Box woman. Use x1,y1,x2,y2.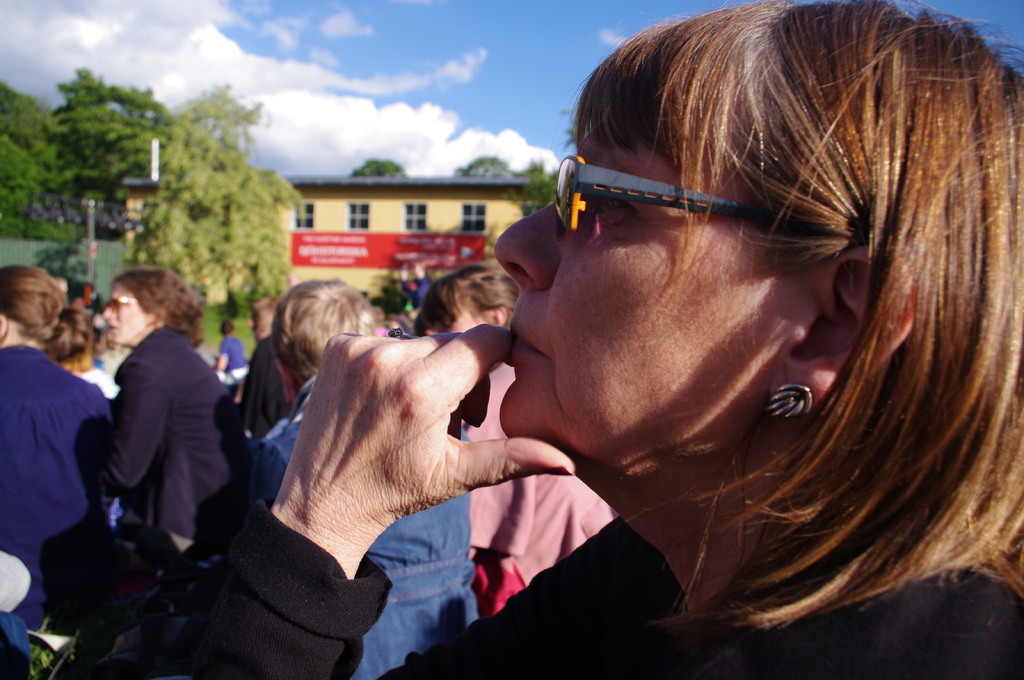
11,276,120,624.
